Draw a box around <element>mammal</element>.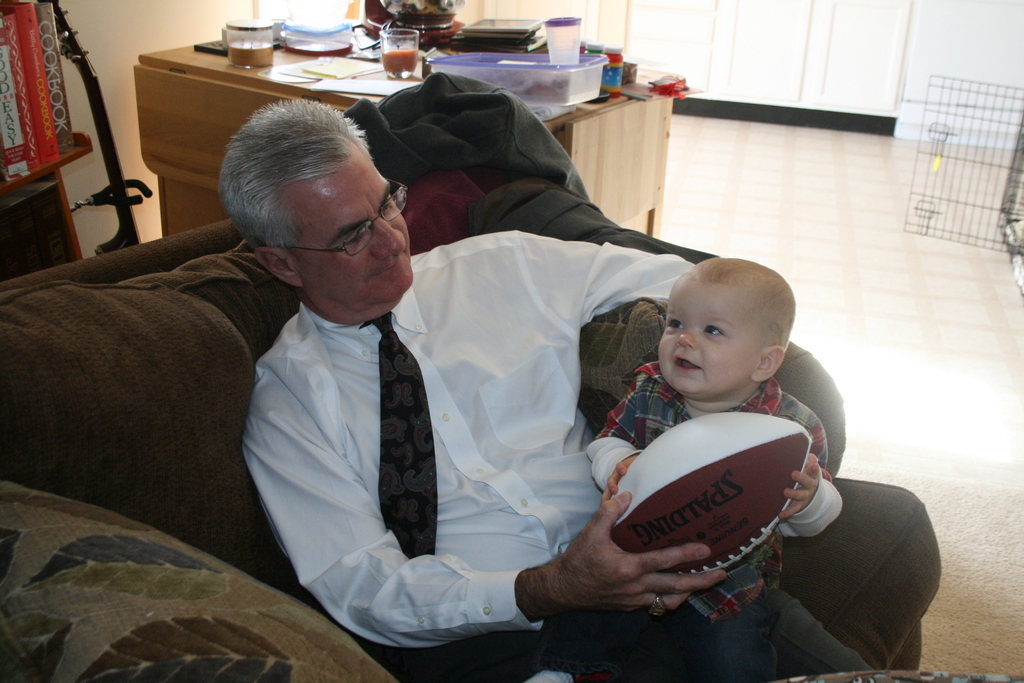
select_region(216, 95, 883, 682).
